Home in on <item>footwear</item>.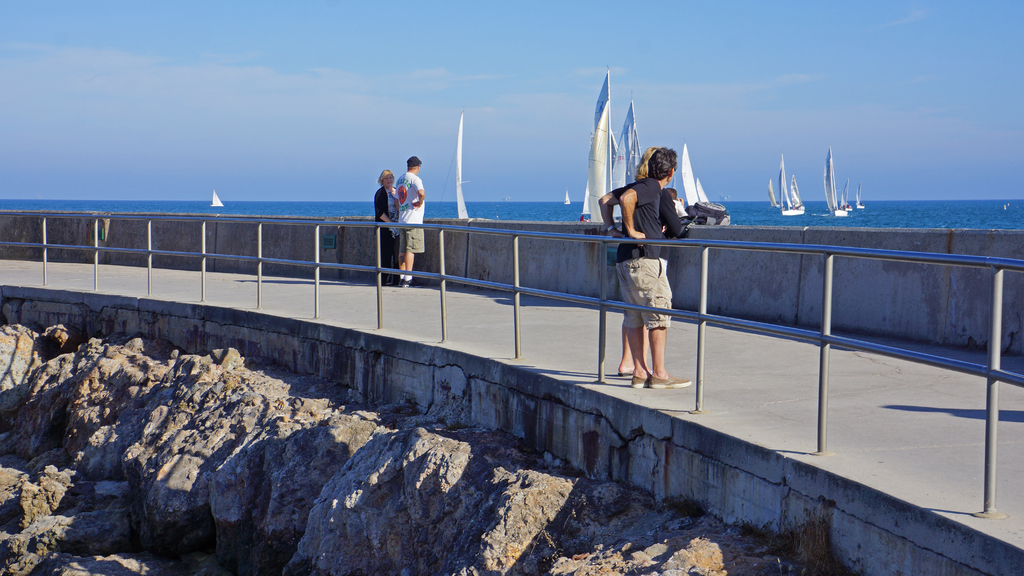
Homed in at left=653, top=374, right=694, bottom=390.
